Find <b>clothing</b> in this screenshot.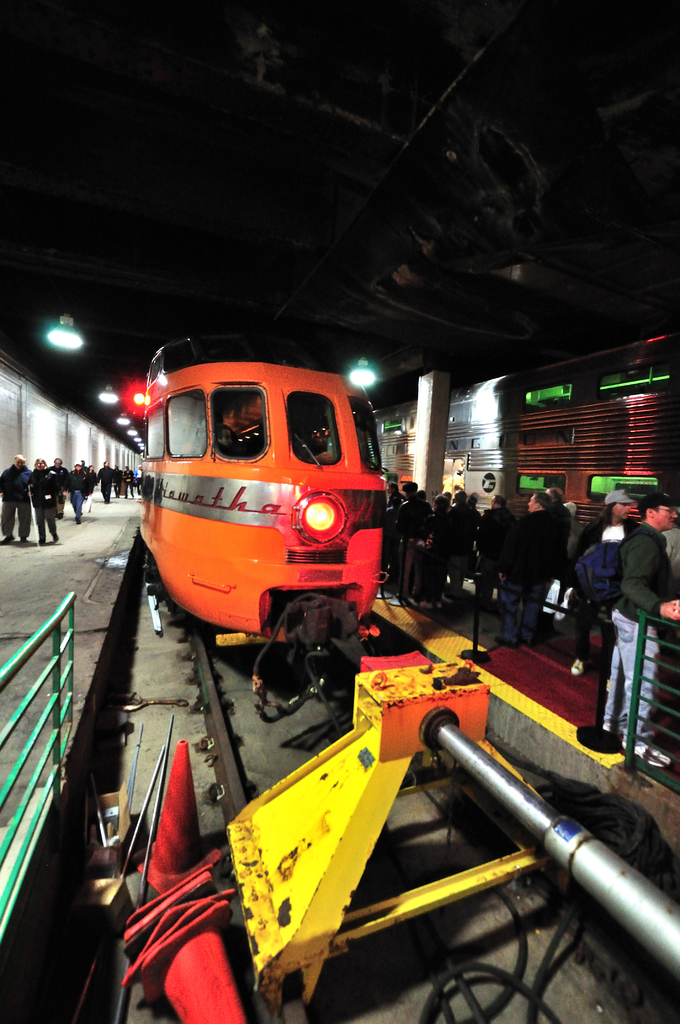
The bounding box for <b>clothing</b> is box=[565, 516, 601, 640].
